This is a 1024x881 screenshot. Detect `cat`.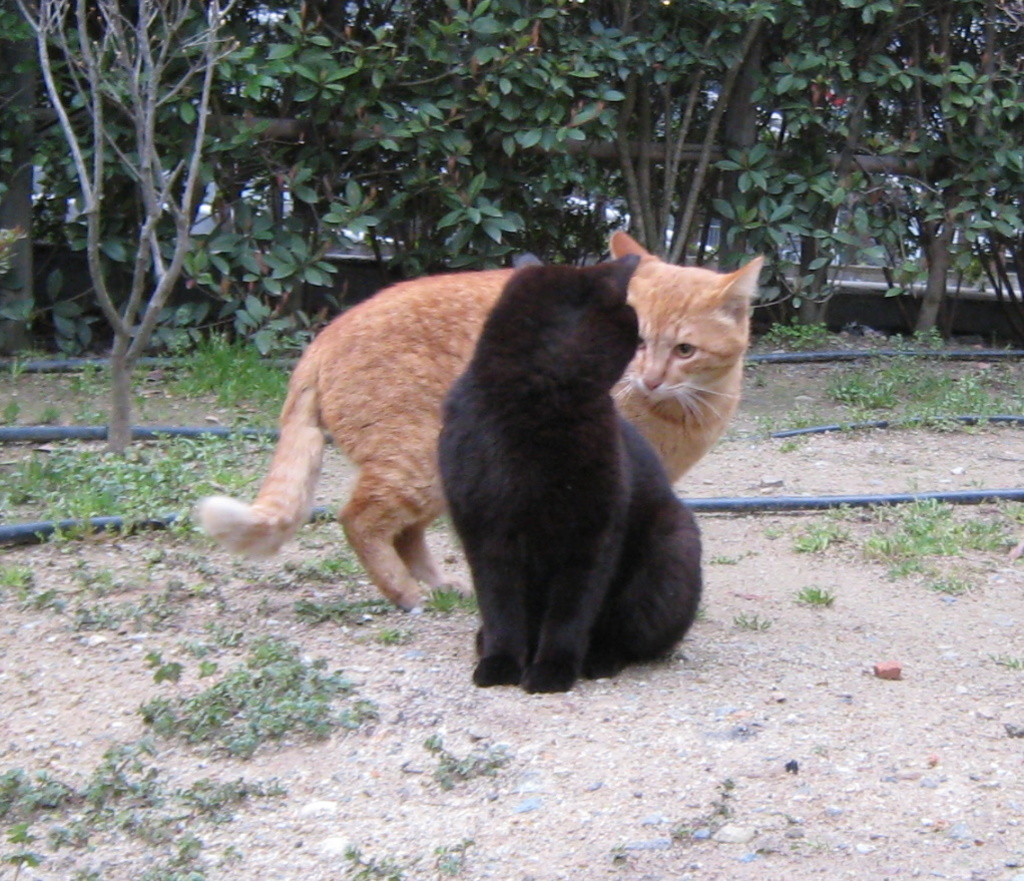
202, 225, 795, 612.
